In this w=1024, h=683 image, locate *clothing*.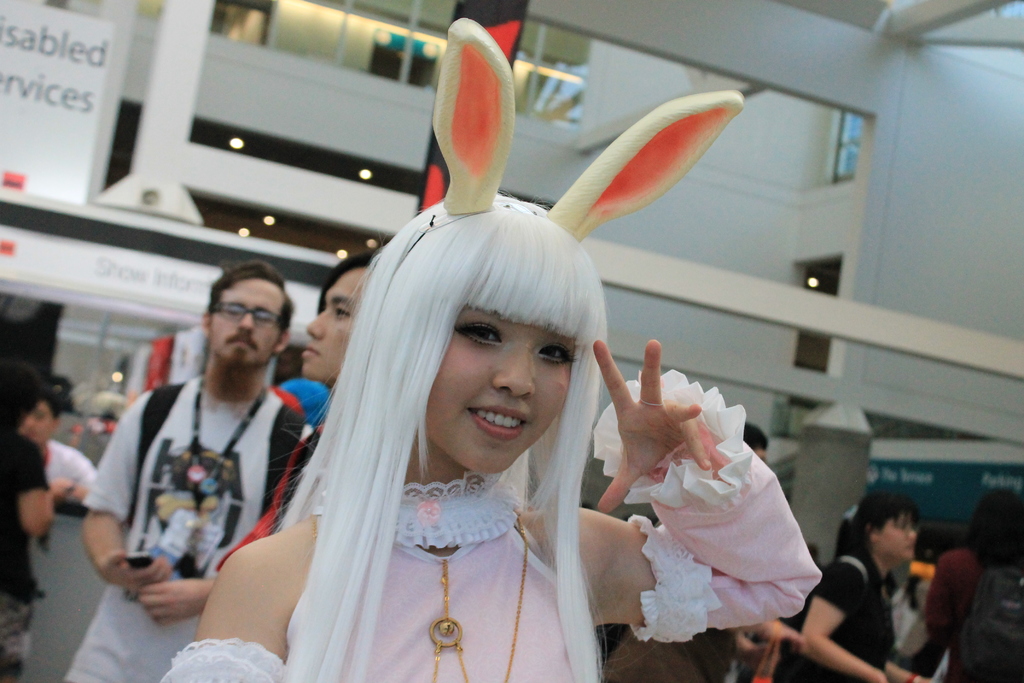
Bounding box: x1=272, y1=370, x2=332, y2=439.
